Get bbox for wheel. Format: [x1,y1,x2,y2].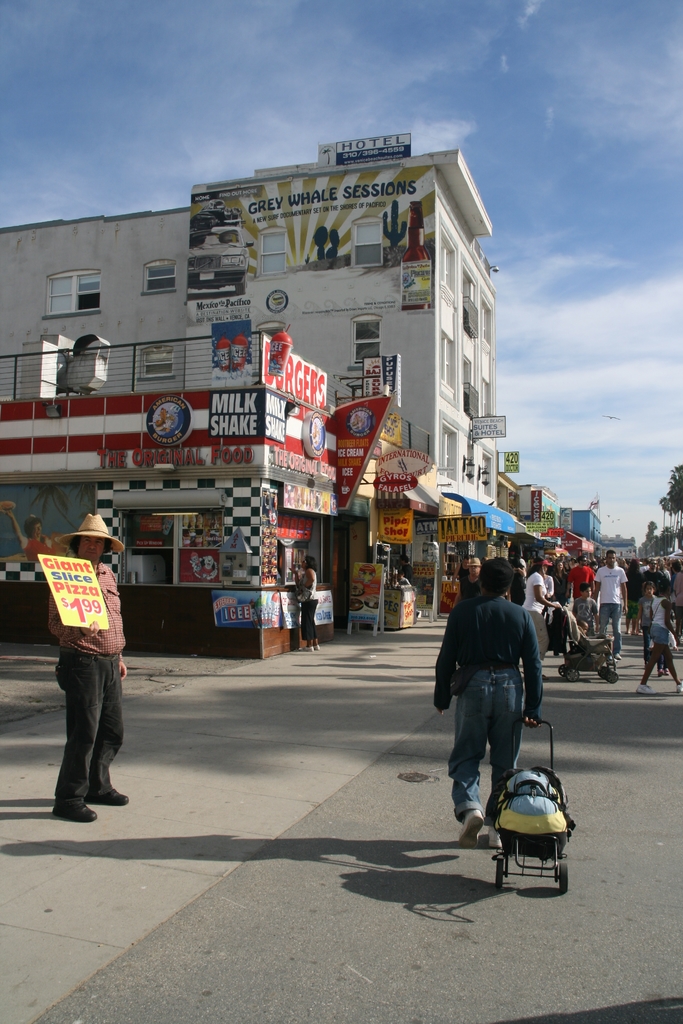
[568,668,588,687].
